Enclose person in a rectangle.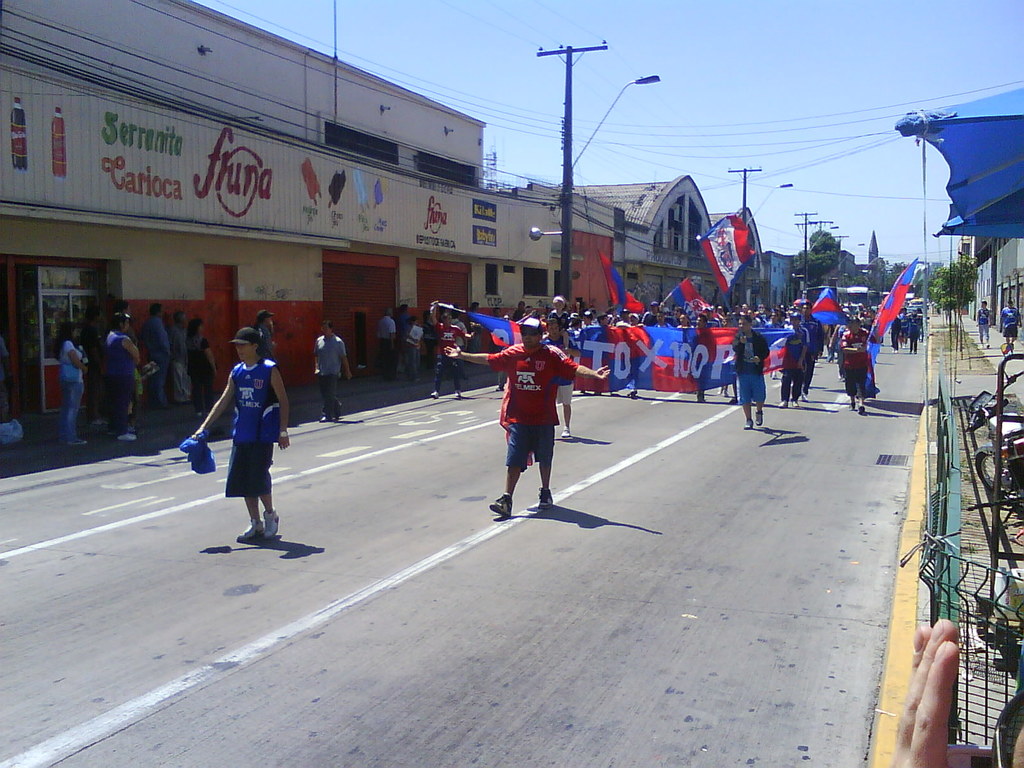
[998,298,1022,352].
